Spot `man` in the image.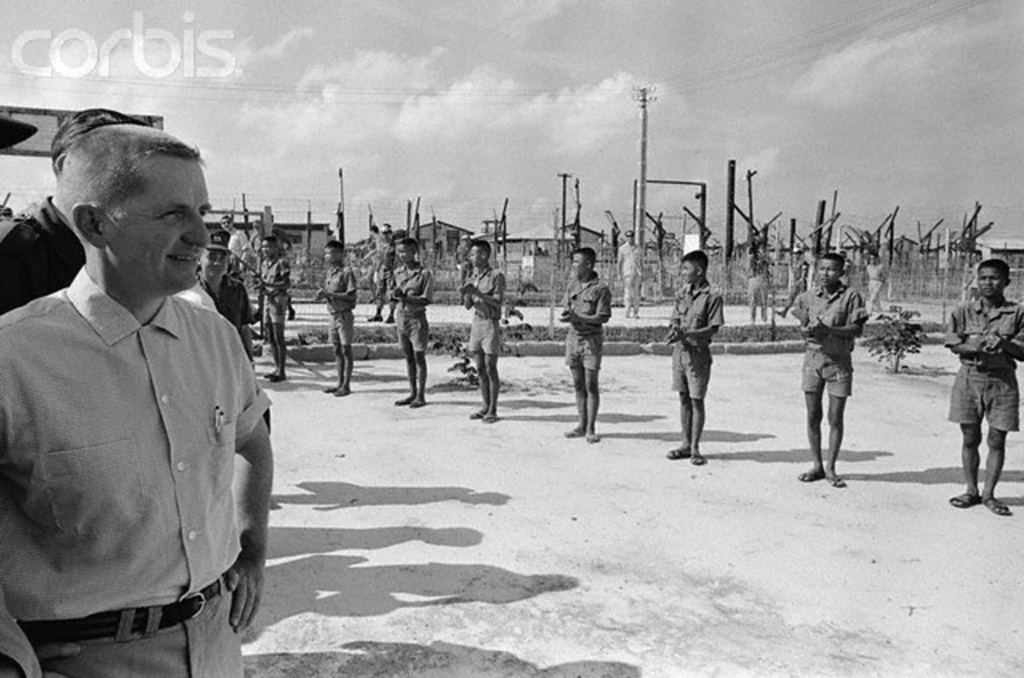
`man` found at [x1=273, y1=225, x2=295, y2=319].
